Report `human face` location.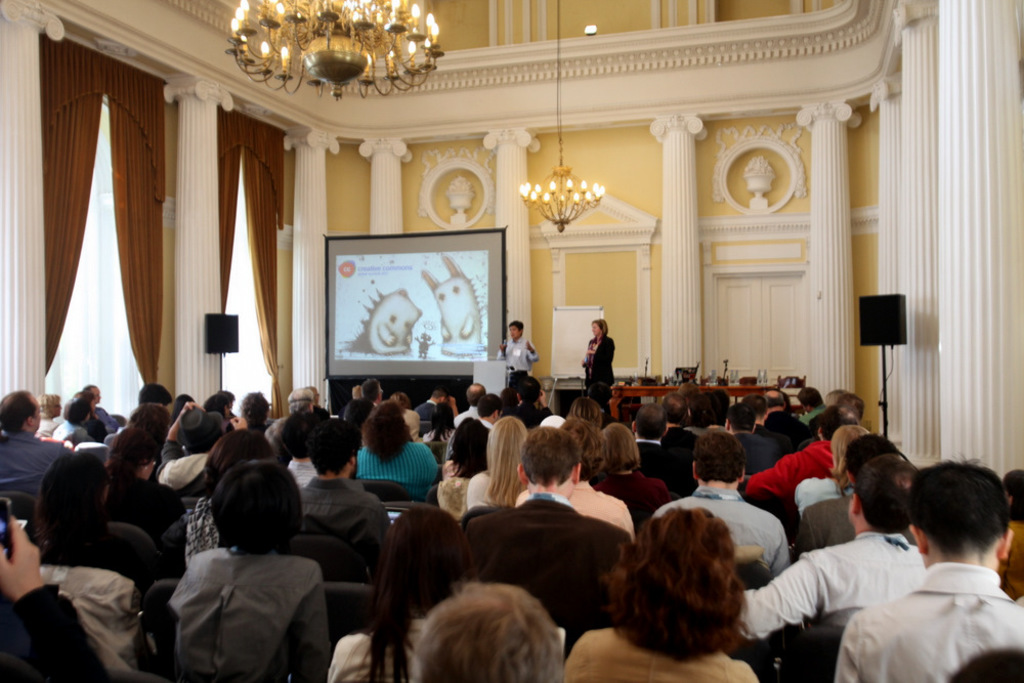
Report: pyautogui.locateOnScreen(507, 325, 518, 336).
